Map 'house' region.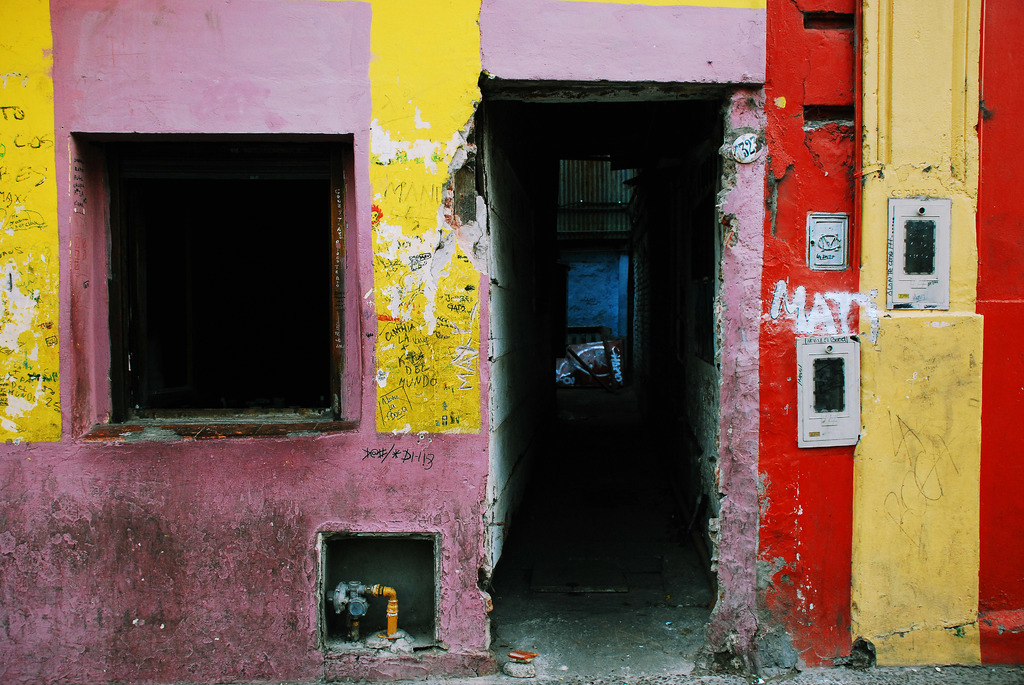
Mapped to <bbox>0, 0, 1023, 684</bbox>.
